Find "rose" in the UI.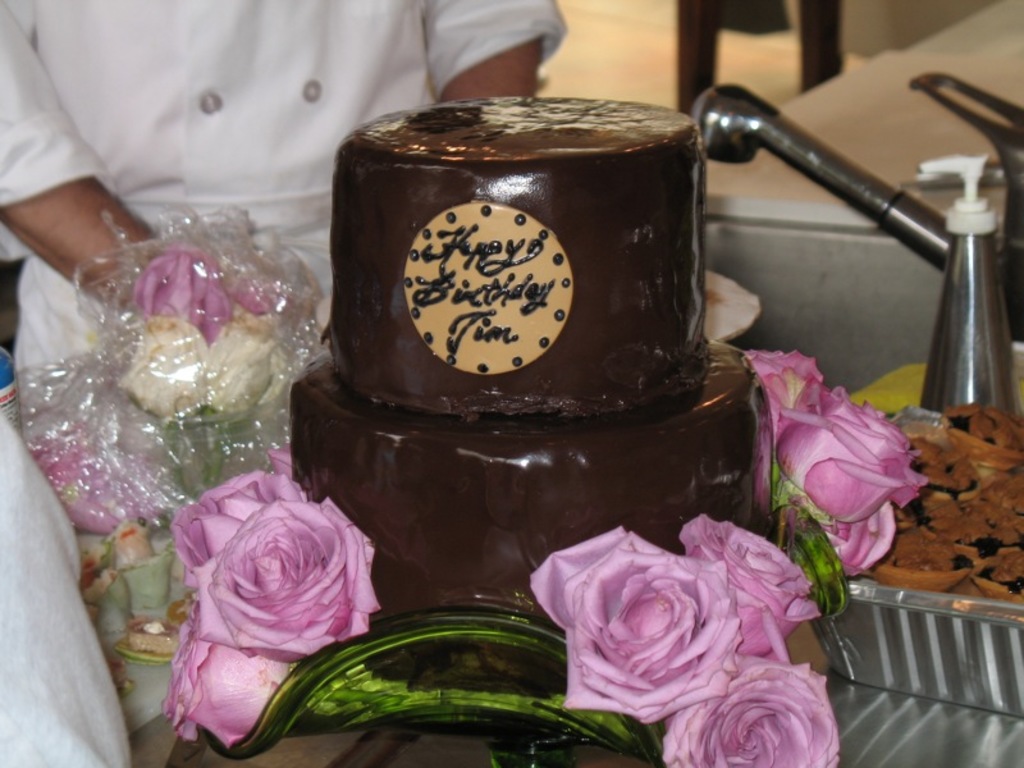
UI element at crop(197, 495, 378, 667).
